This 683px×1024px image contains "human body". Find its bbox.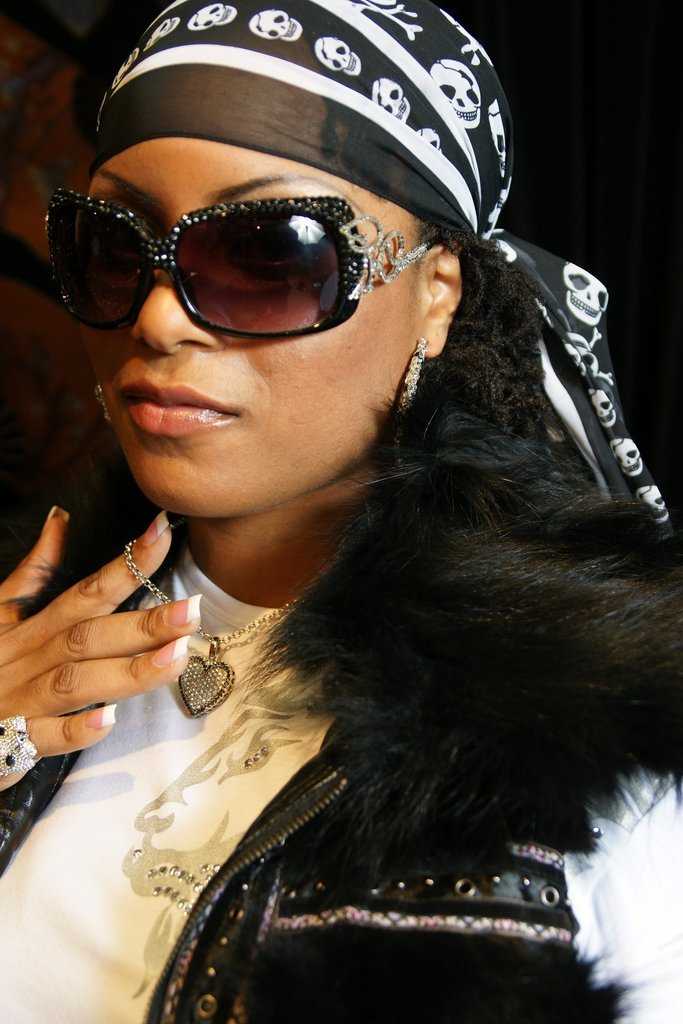
pyautogui.locateOnScreen(0, 1, 682, 1022).
